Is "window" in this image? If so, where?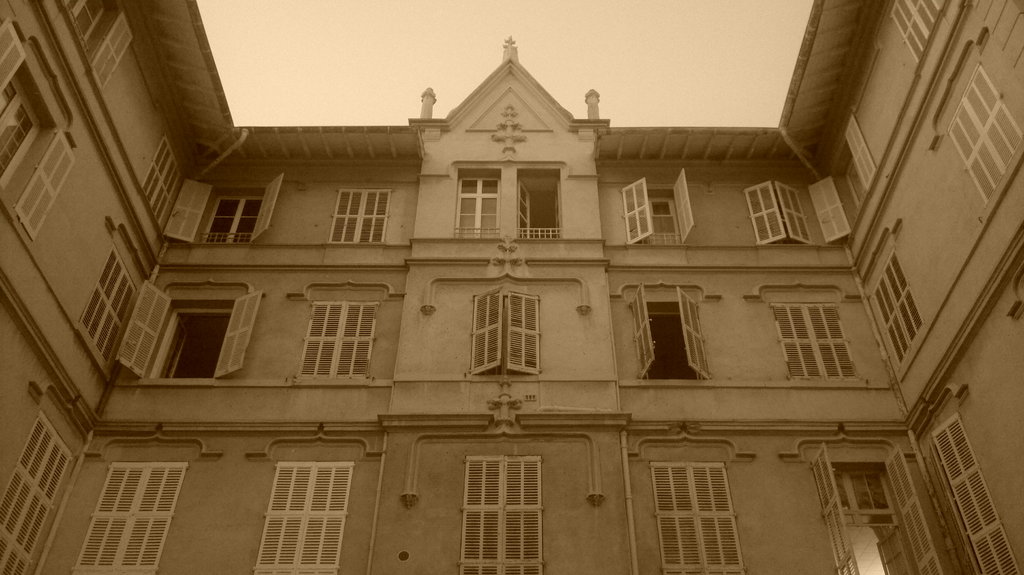
Yes, at {"left": 462, "top": 457, "right": 545, "bottom": 574}.
